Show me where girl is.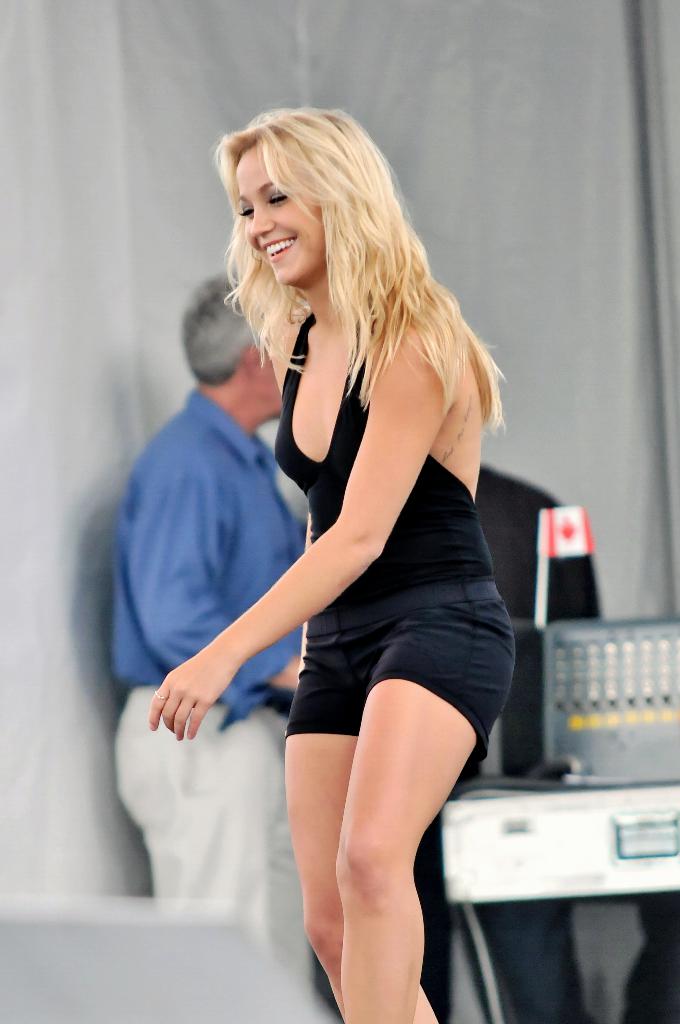
girl is at l=153, t=109, r=510, b=1023.
